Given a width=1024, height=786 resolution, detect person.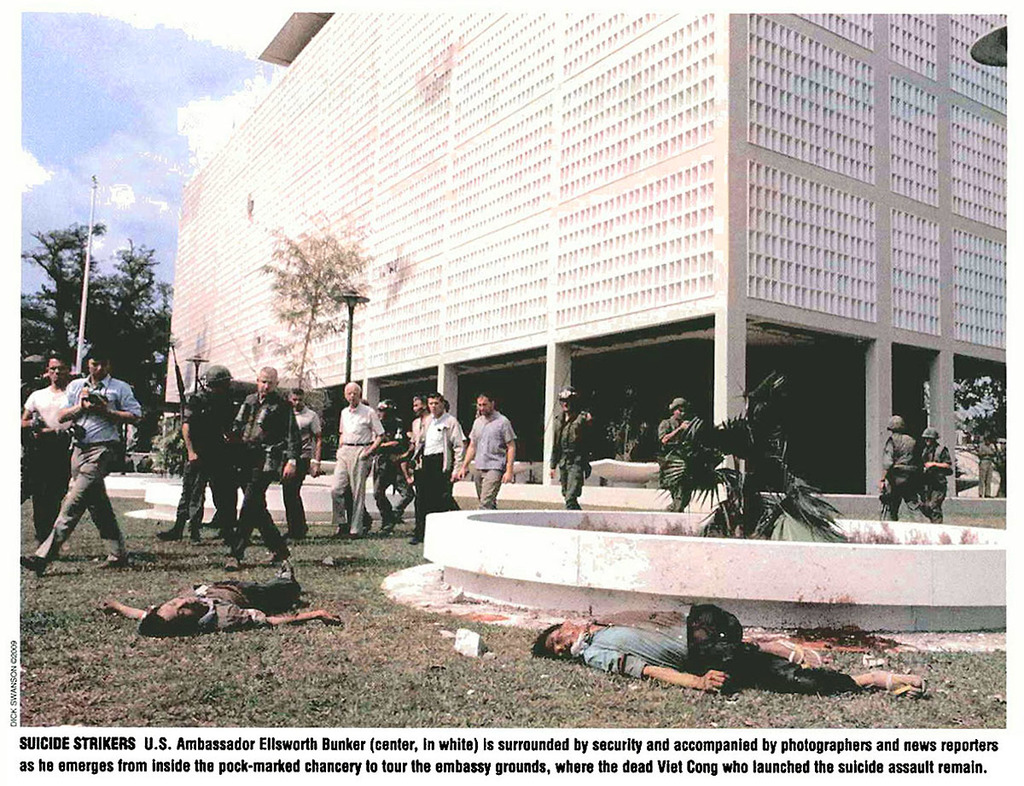
box(16, 344, 147, 572).
